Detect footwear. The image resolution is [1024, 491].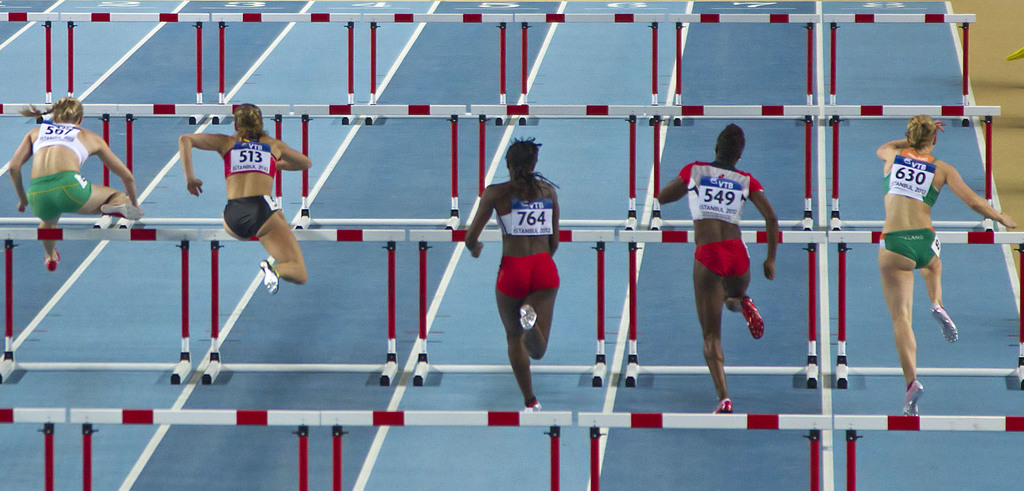
l=714, t=397, r=732, b=412.
